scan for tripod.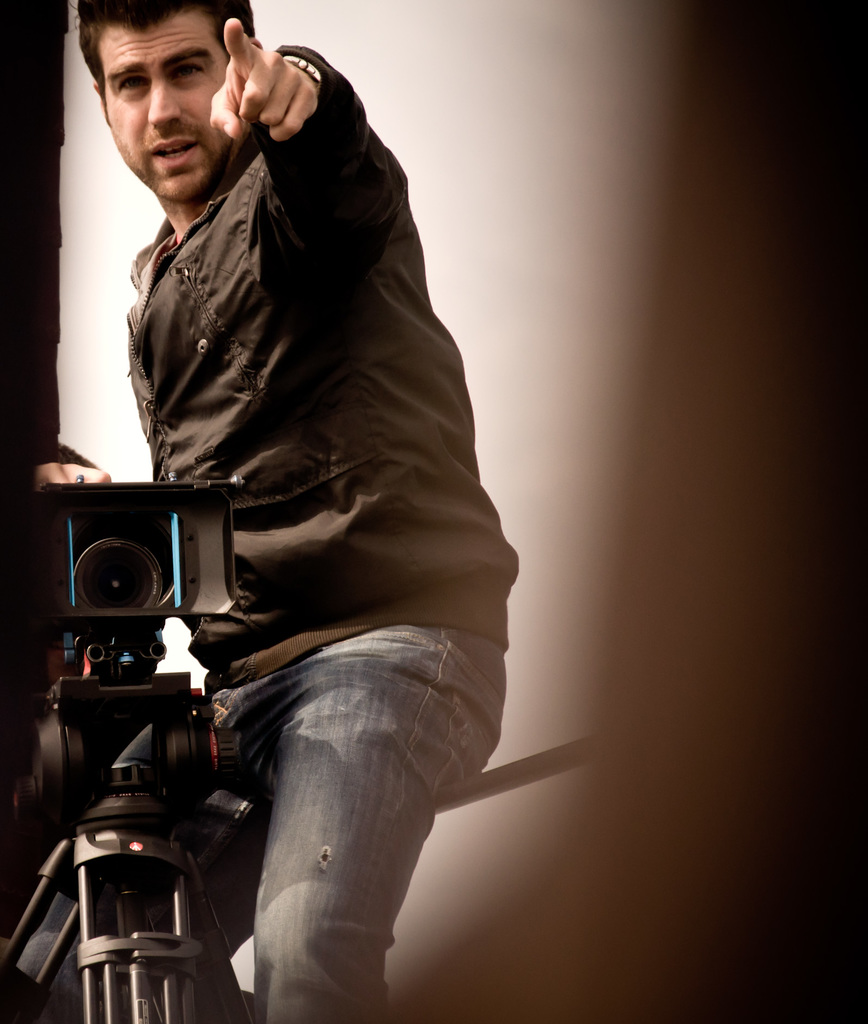
Scan result: left=0, top=671, right=256, bottom=1023.
